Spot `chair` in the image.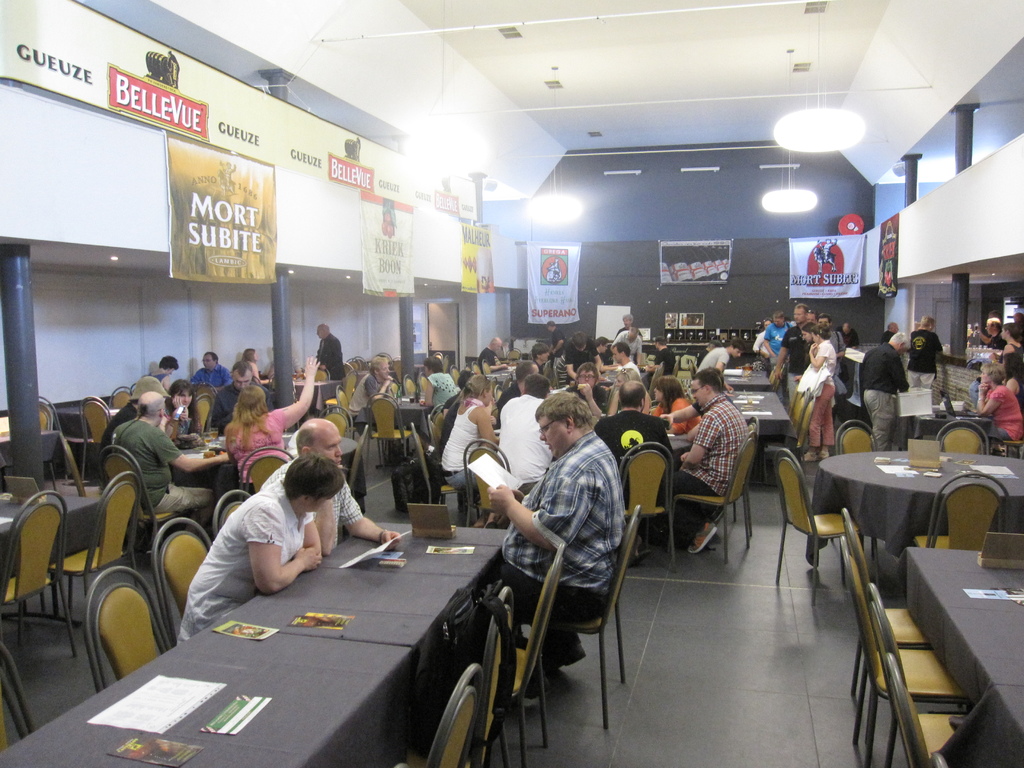
`chair` found at [left=493, top=382, right=504, bottom=406].
